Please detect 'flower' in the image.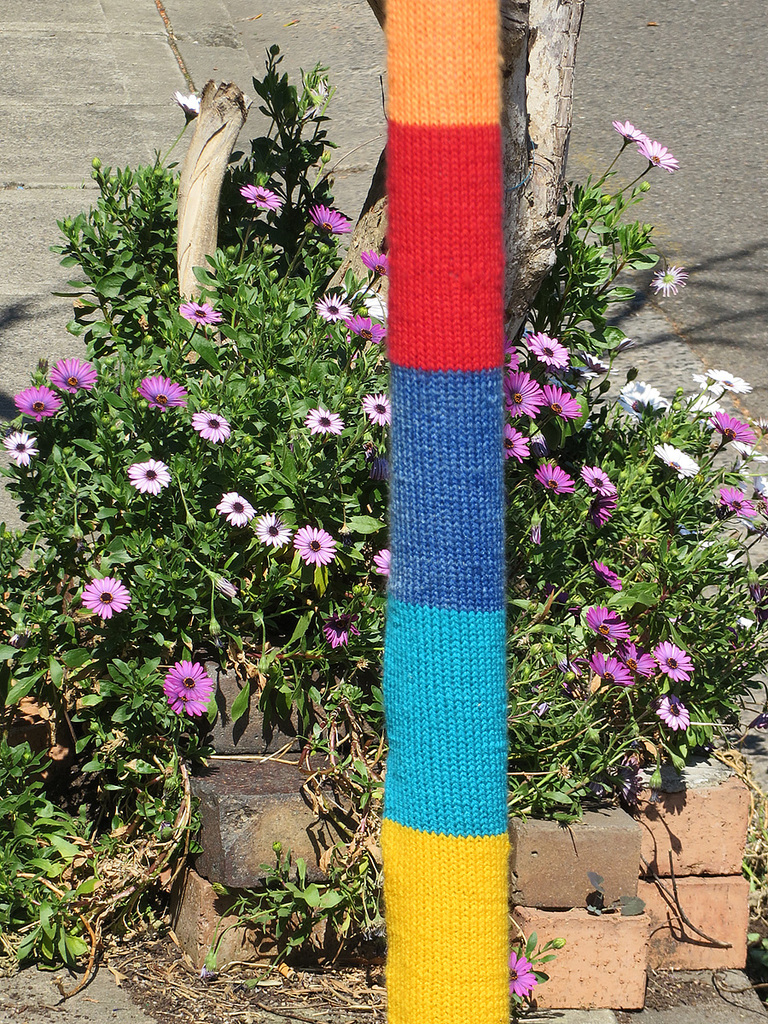
503/422/528/462.
